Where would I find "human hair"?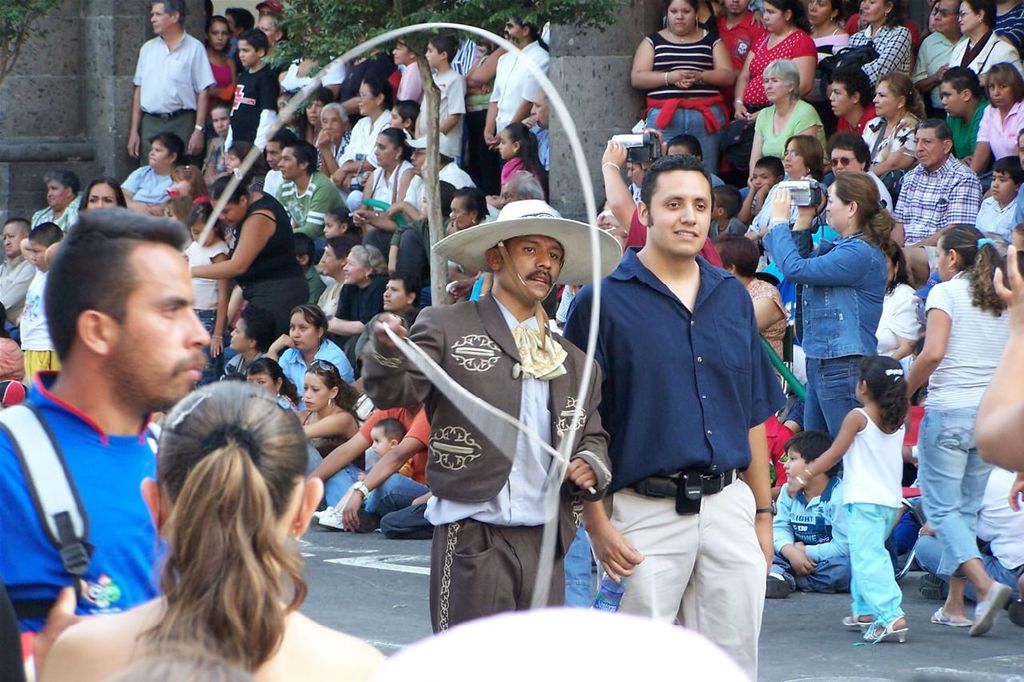
At 318 96 346 129.
